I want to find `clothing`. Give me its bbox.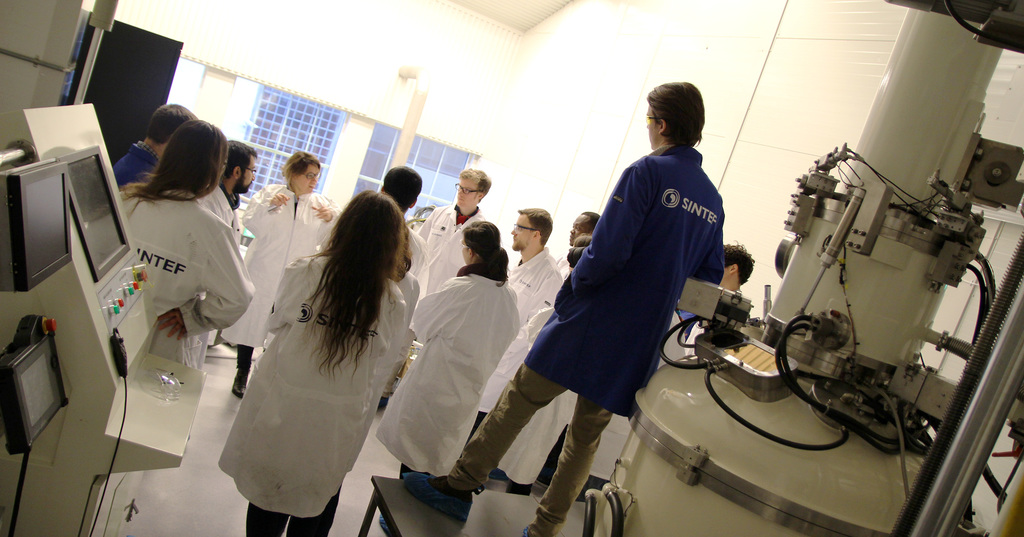
[x1=502, y1=238, x2=565, y2=332].
